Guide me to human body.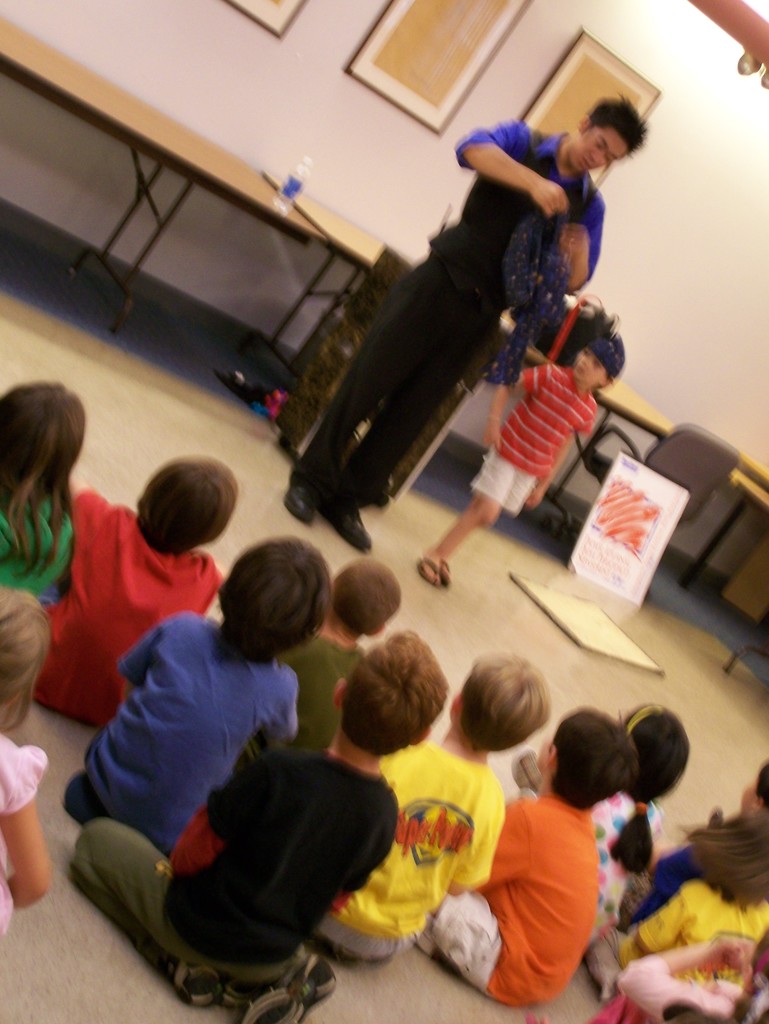
Guidance: BBox(65, 452, 234, 739).
